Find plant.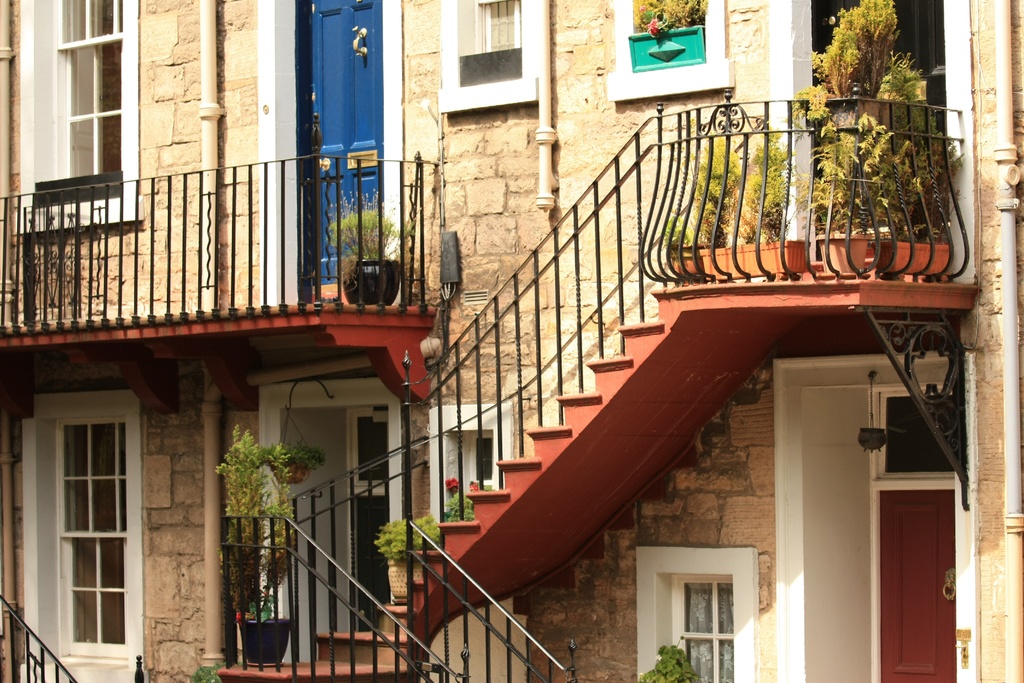
733/125/812/243.
